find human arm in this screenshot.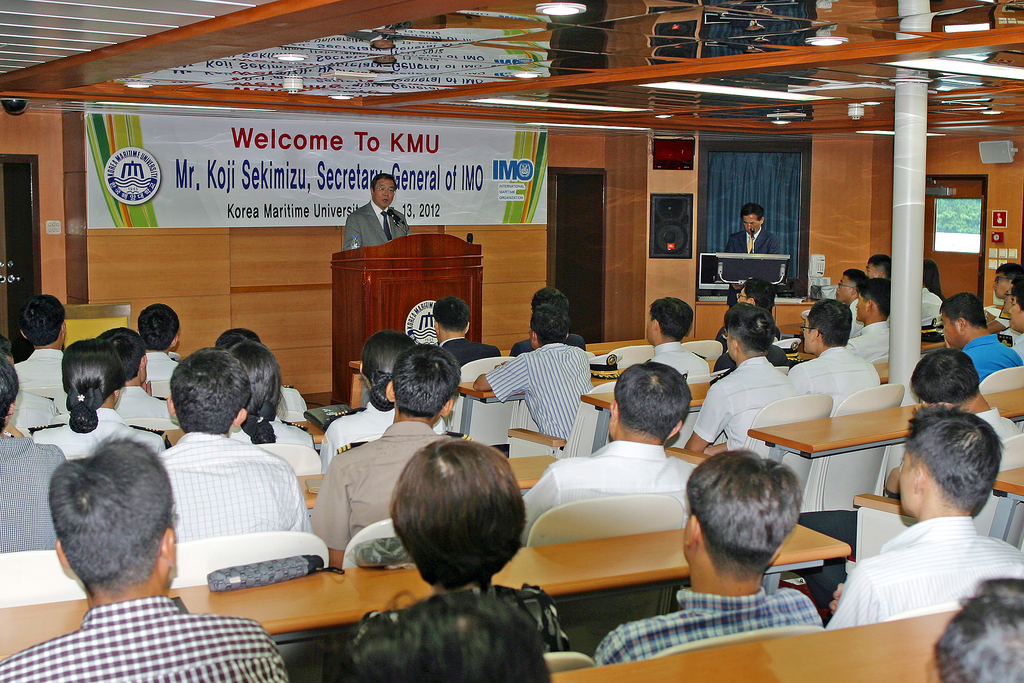
The bounding box for human arm is region(309, 456, 358, 566).
